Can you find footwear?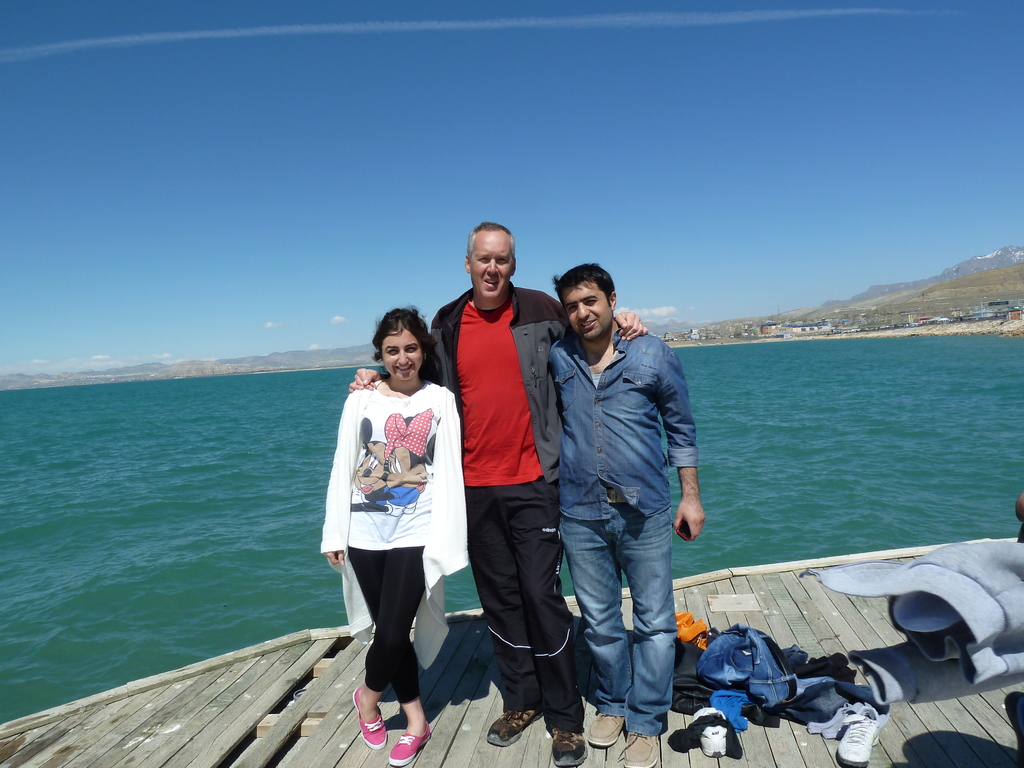
Yes, bounding box: bbox=[620, 729, 662, 767].
